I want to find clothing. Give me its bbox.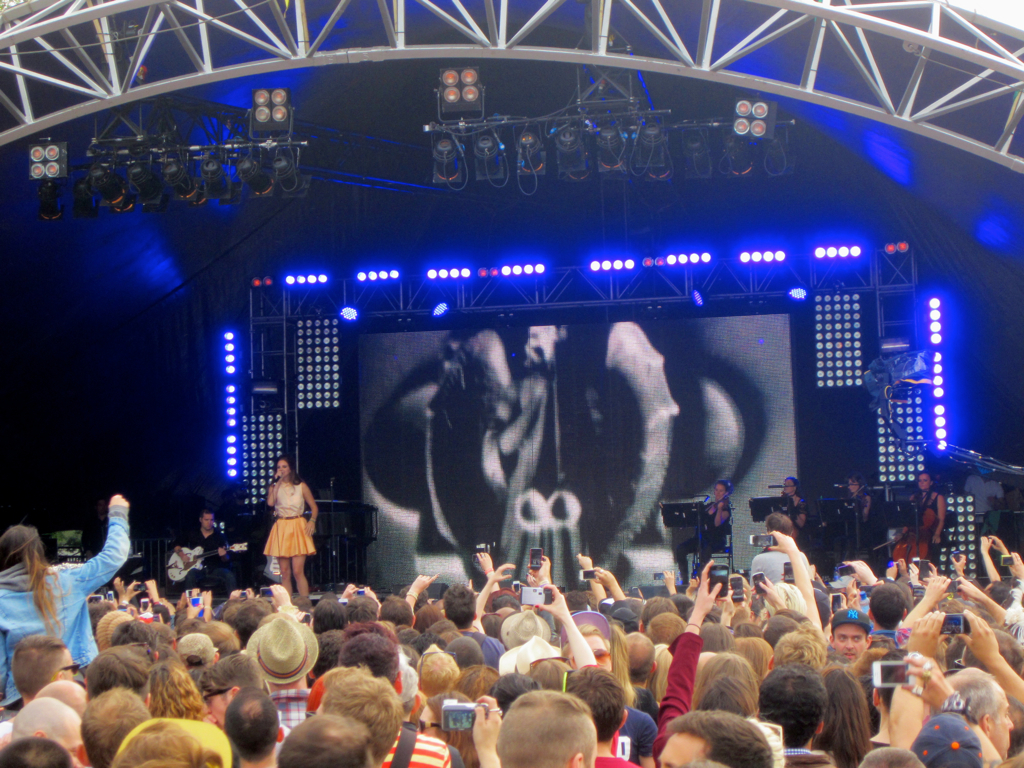
l=263, t=474, r=314, b=558.
